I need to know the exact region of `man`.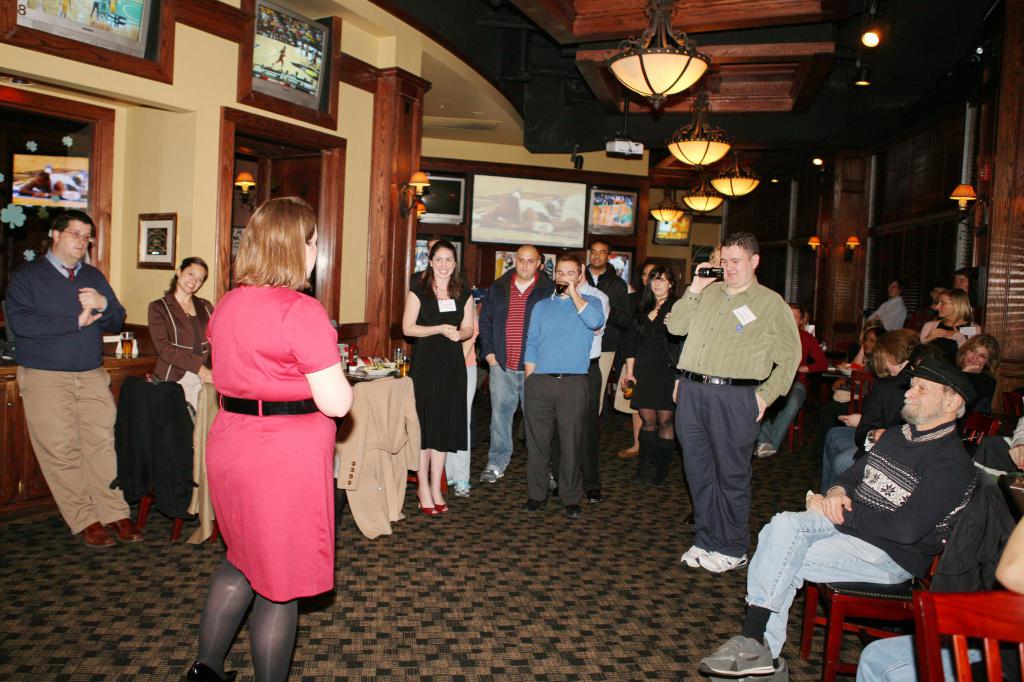
Region: [left=476, top=239, right=557, bottom=459].
